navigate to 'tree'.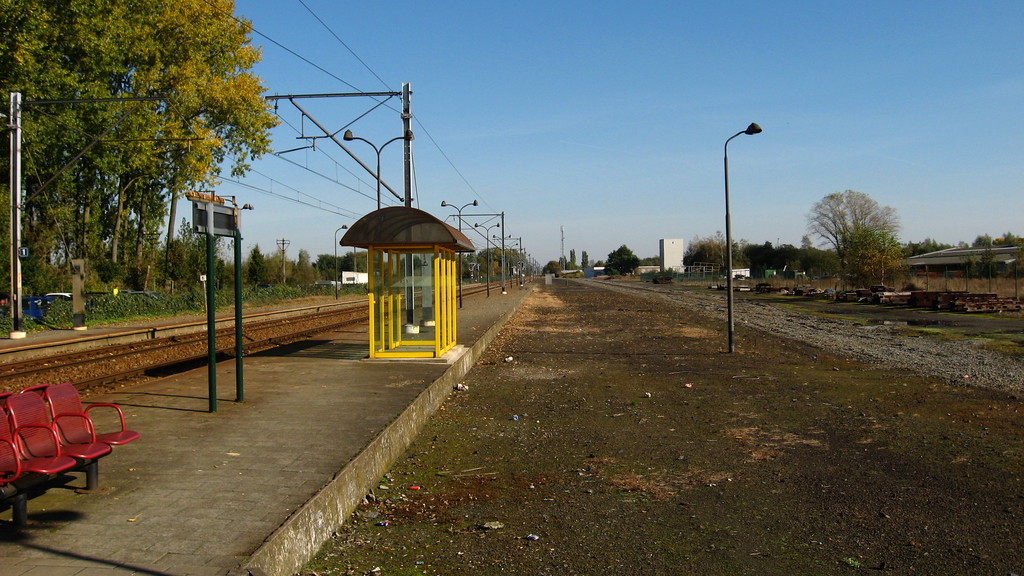
Navigation target: Rect(543, 259, 560, 280).
